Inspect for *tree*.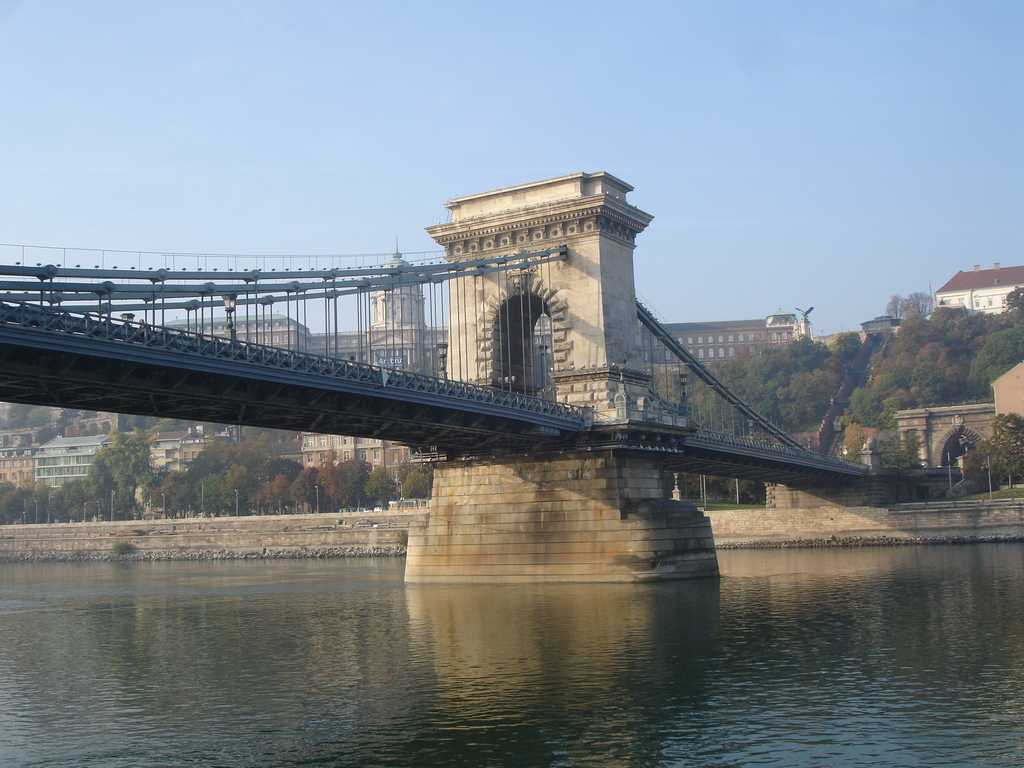
Inspection: detection(399, 468, 429, 501).
